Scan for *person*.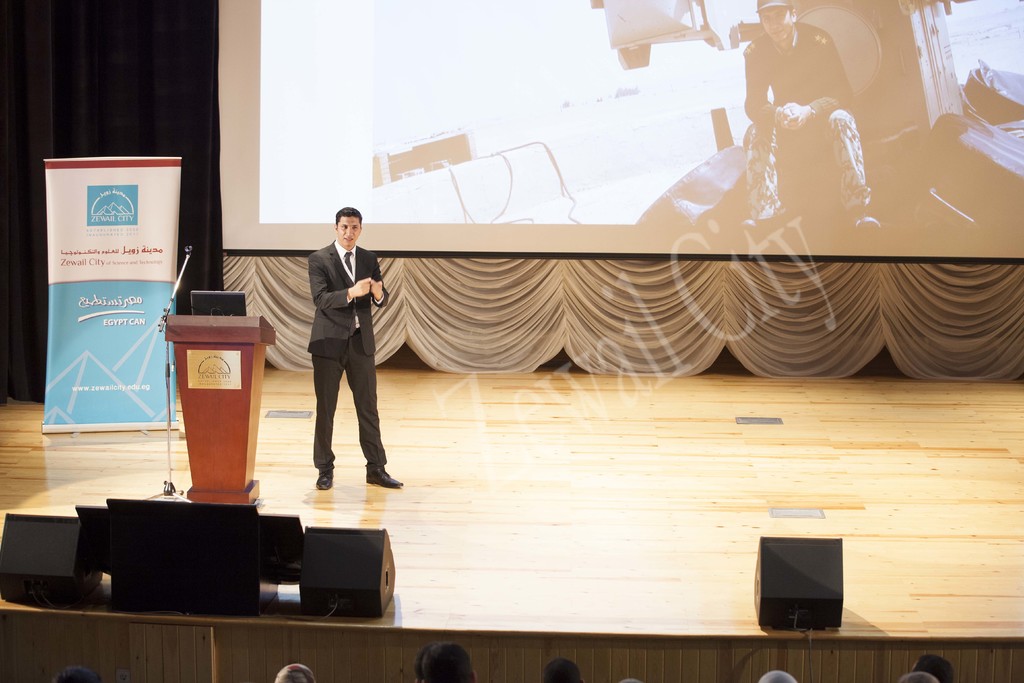
Scan result: [278,662,314,682].
